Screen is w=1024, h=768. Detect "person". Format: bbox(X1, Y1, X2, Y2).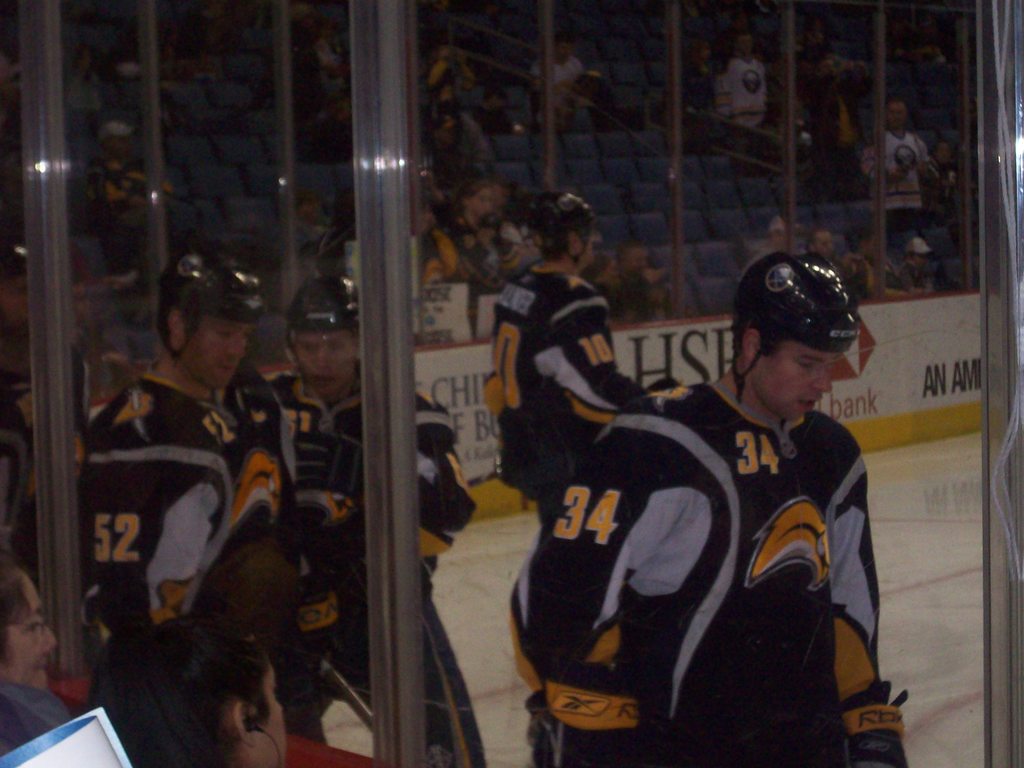
bbox(711, 28, 771, 134).
